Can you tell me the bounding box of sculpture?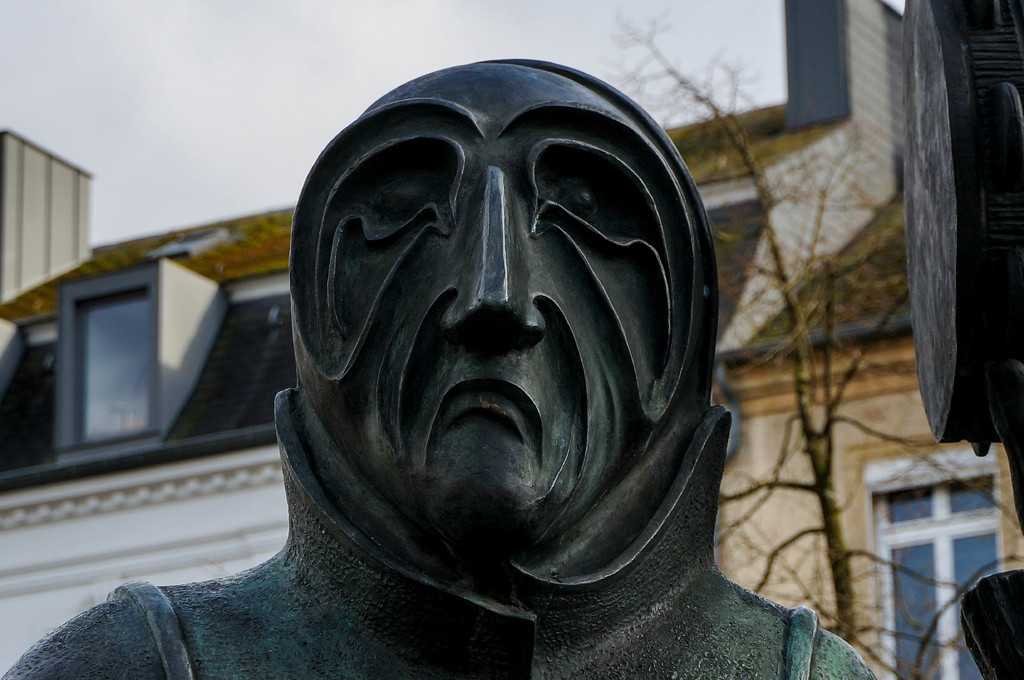
x1=0, y1=58, x2=879, y2=679.
